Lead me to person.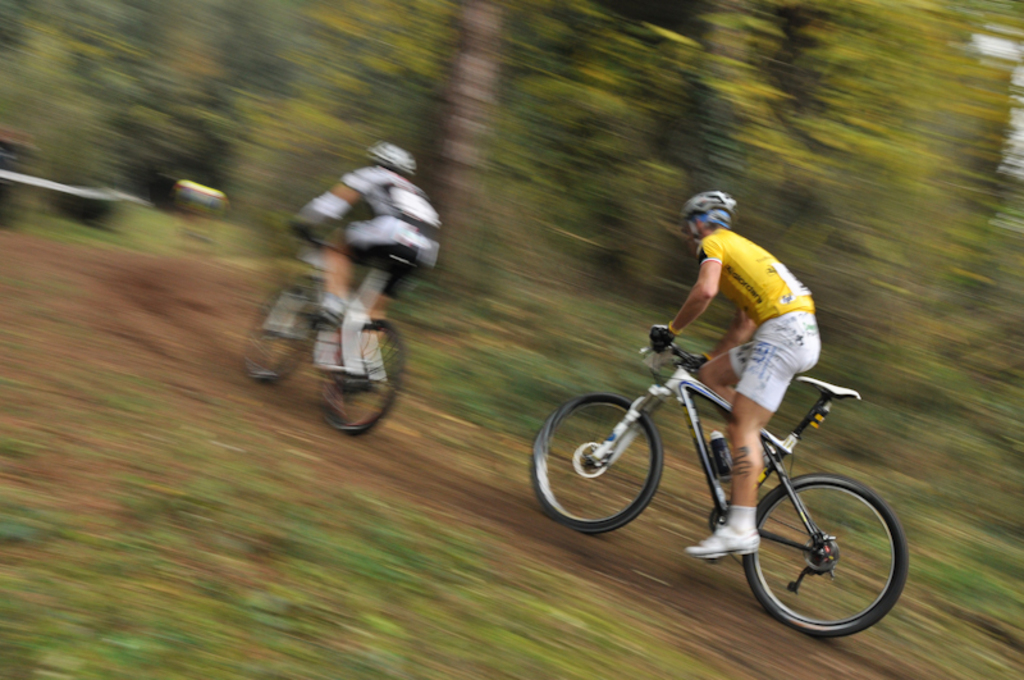
Lead to x1=648 y1=190 x2=823 y2=549.
